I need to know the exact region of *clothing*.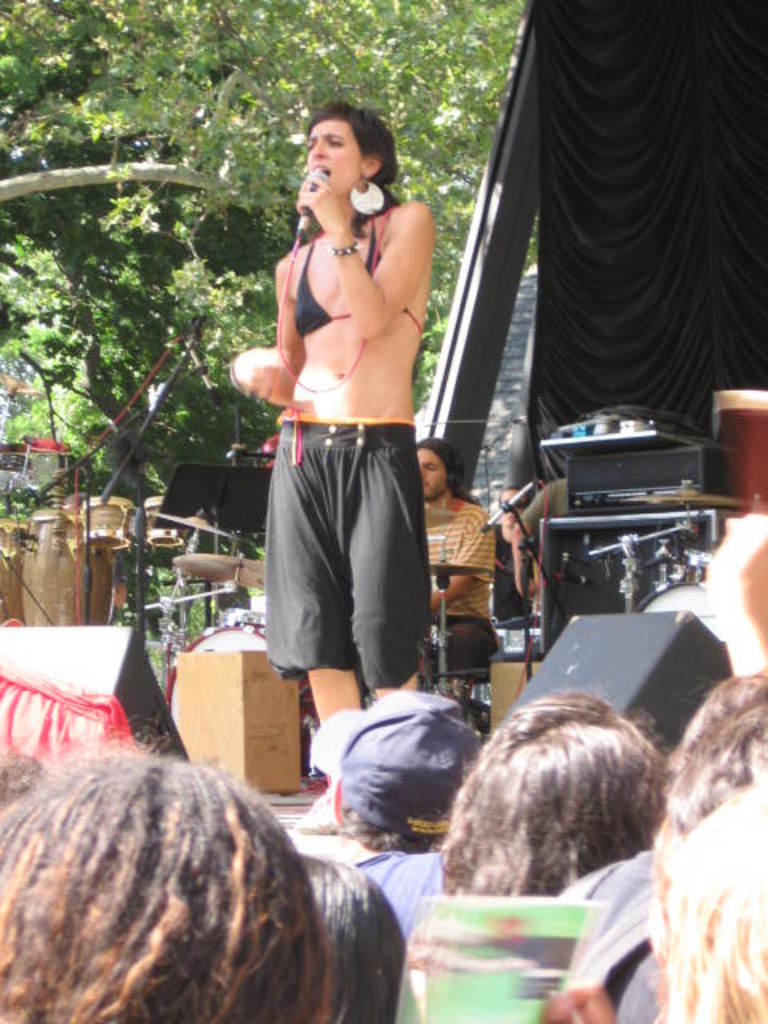
Region: [413,499,531,683].
